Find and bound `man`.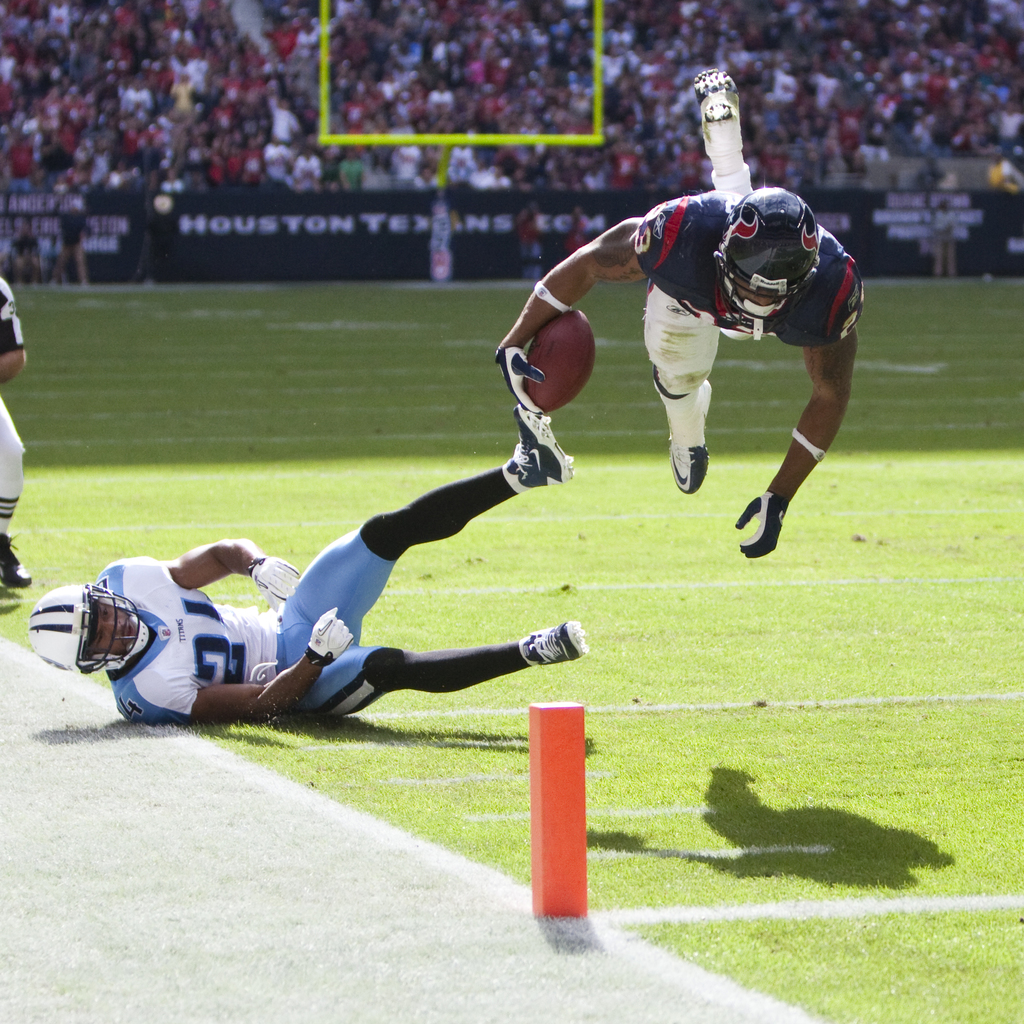
Bound: l=488, t=66, r=859, b=563.
